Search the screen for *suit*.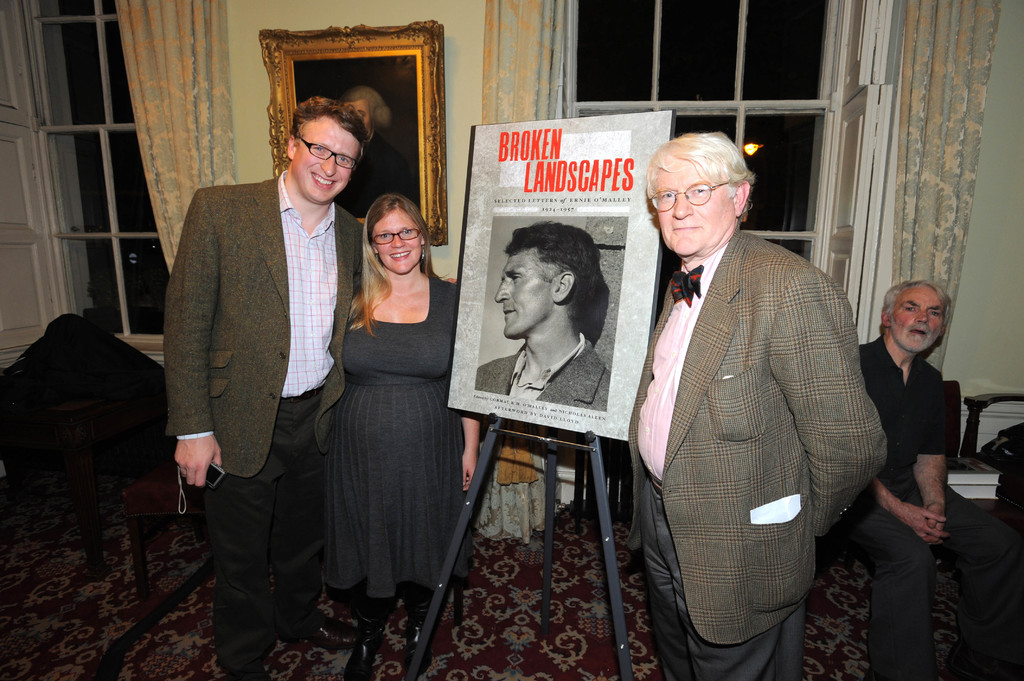
Found at (165,170,369,680).
